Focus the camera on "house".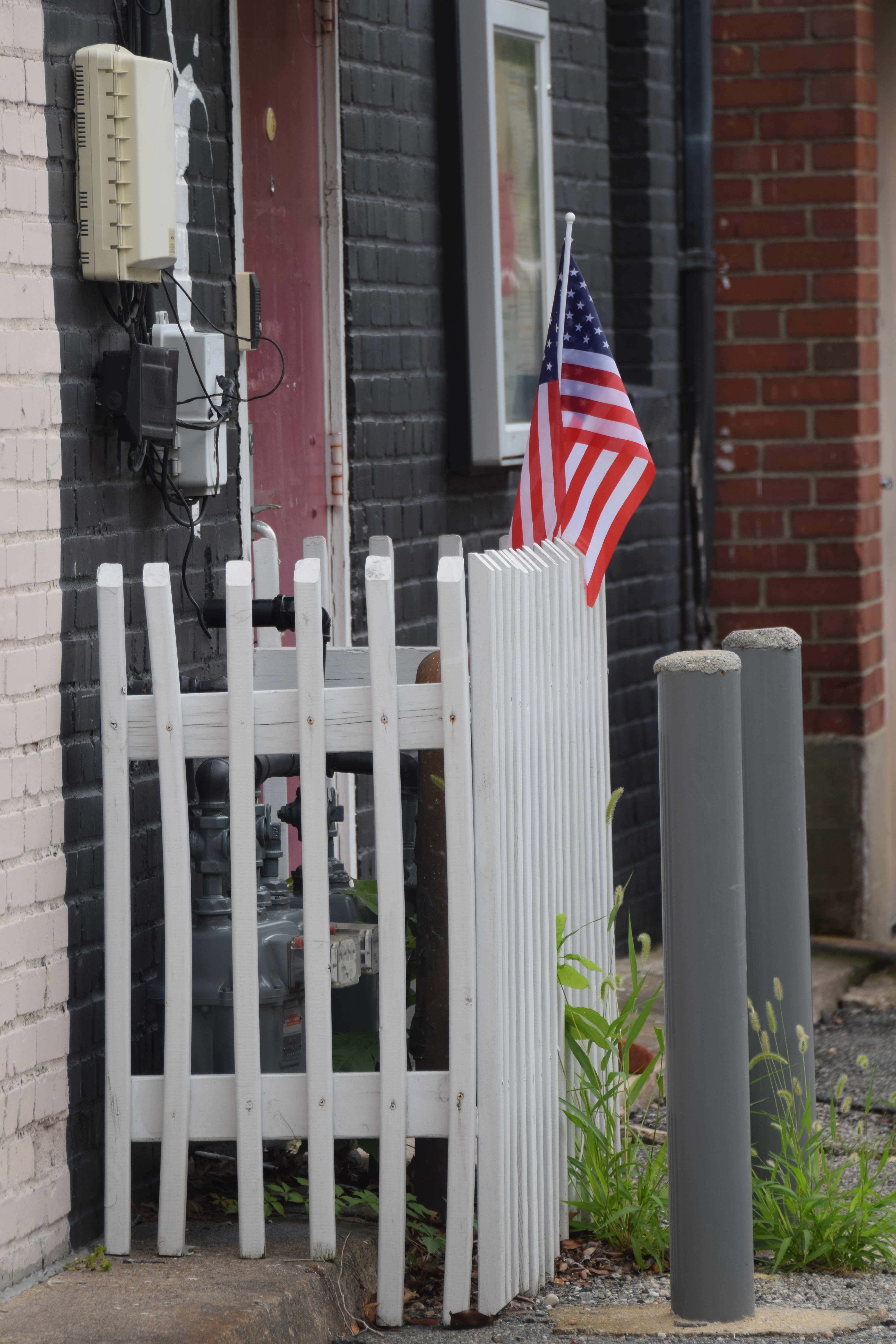
Focus region: bbox=[1, 0, 166, 287].
